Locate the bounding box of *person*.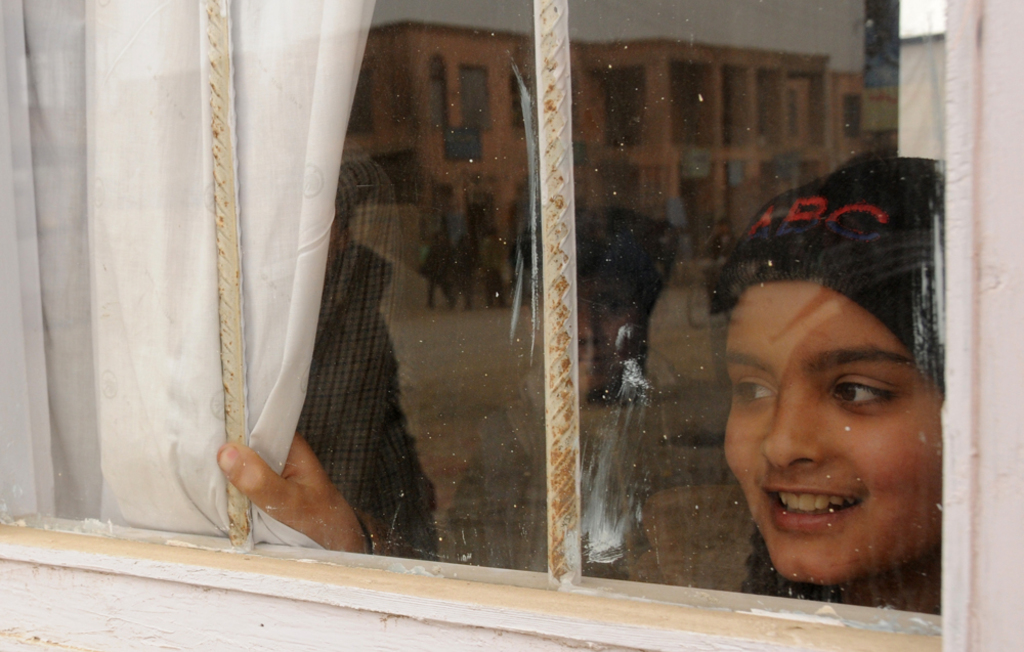
Bounding box: <box>215,155,942,608</box>.
